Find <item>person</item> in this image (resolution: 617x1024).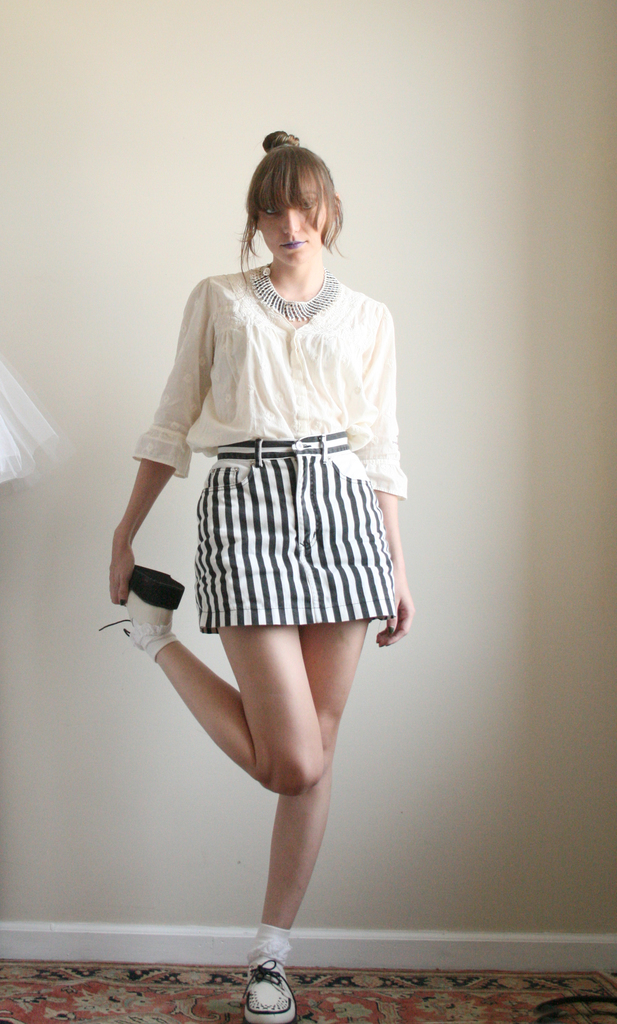
bbox=[103, 127, 419, 1009].
